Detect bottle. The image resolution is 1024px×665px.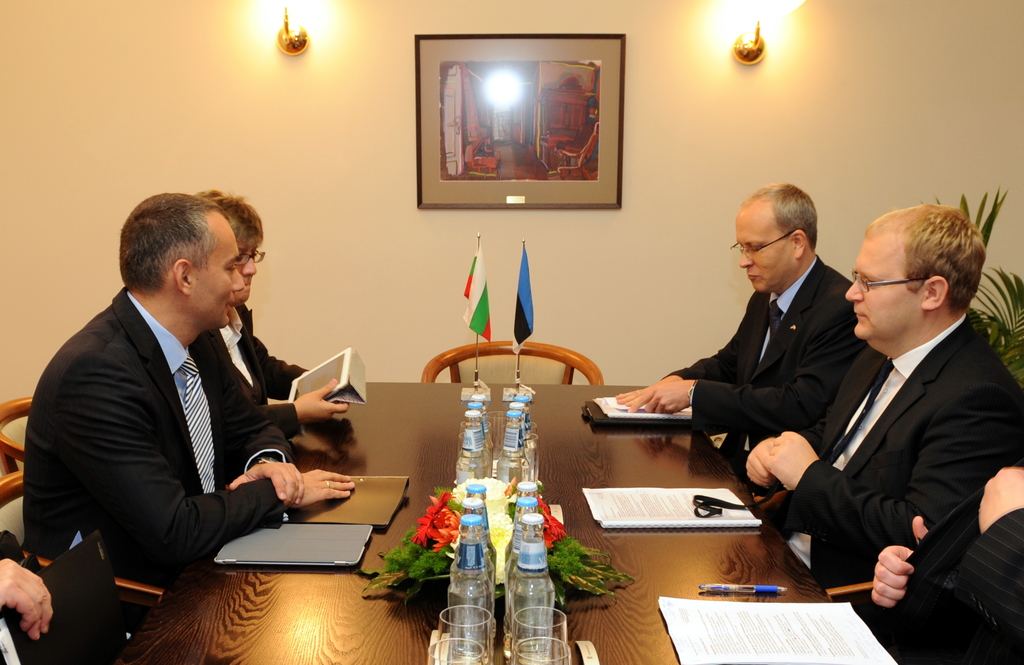
box(471, 395, 496, 470).
